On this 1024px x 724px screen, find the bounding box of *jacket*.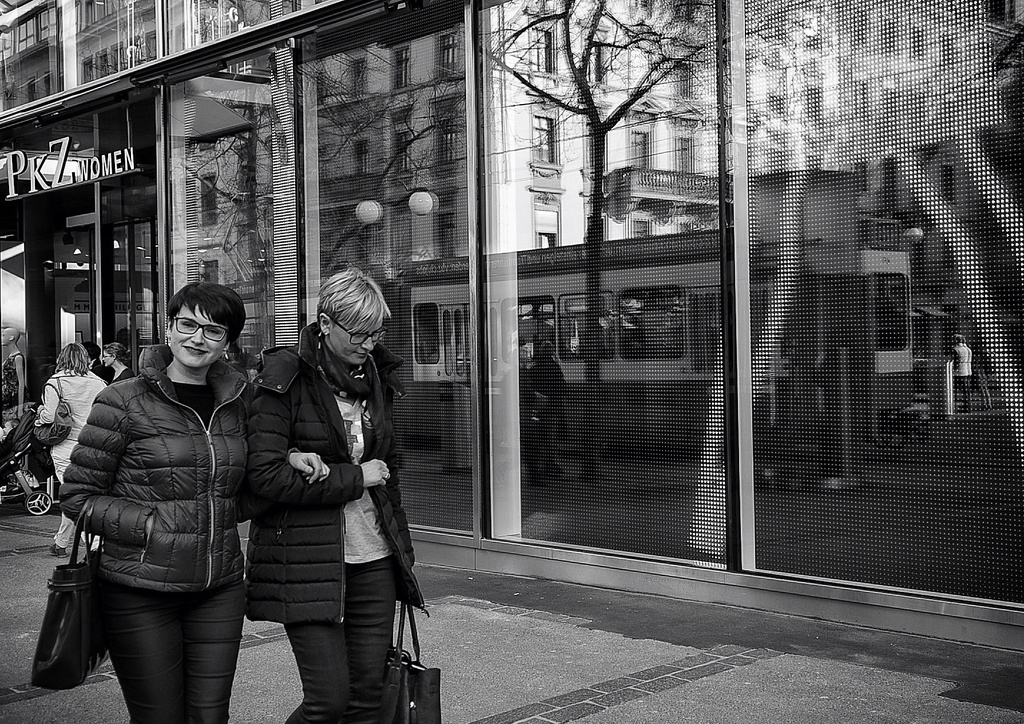
Bounding box: select_region(47, 325, 250, 620).
